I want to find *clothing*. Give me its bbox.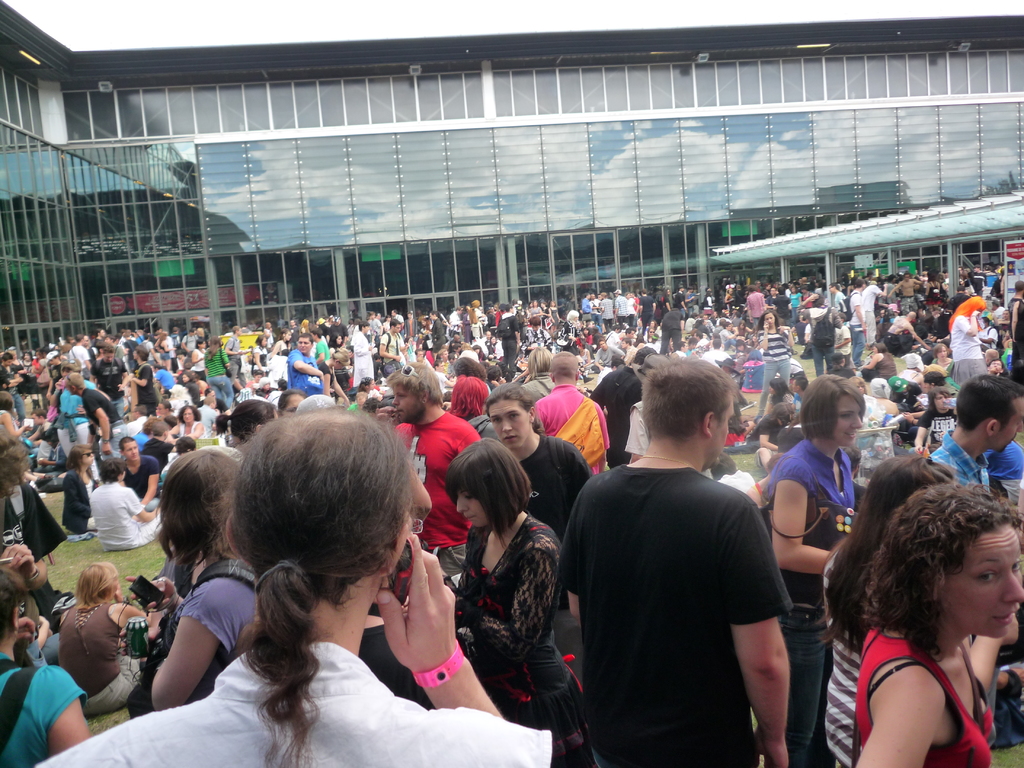
(88,353,134,413).
